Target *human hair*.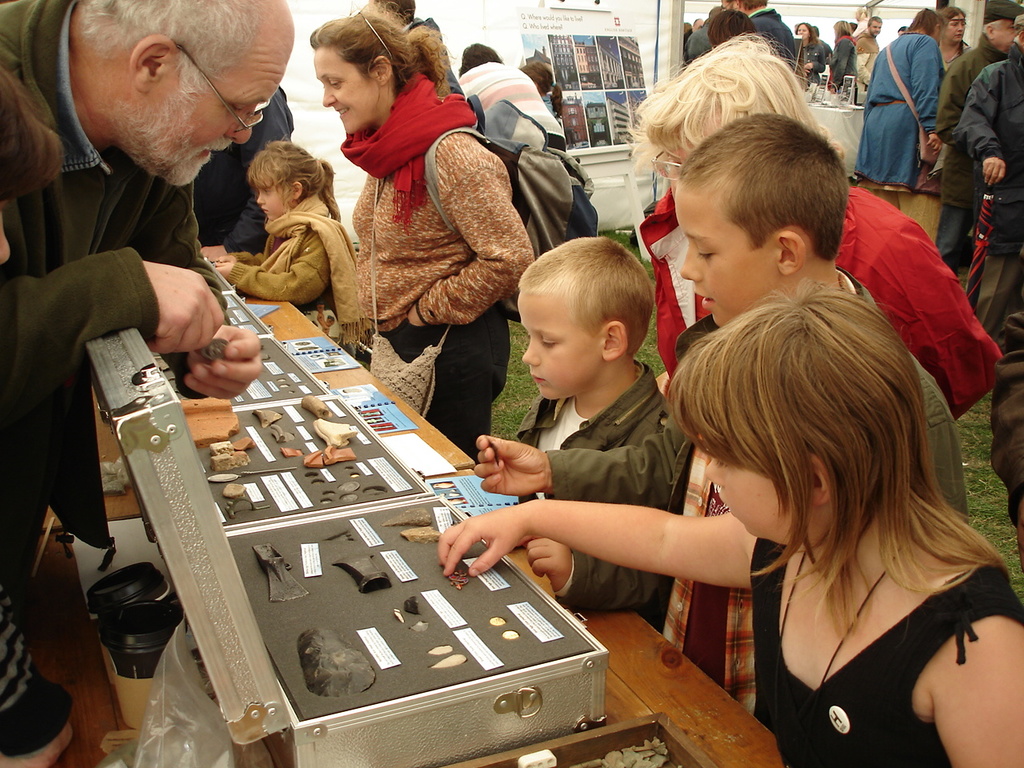
Target region: [left=457, top=38, right=502, bottom=80].
